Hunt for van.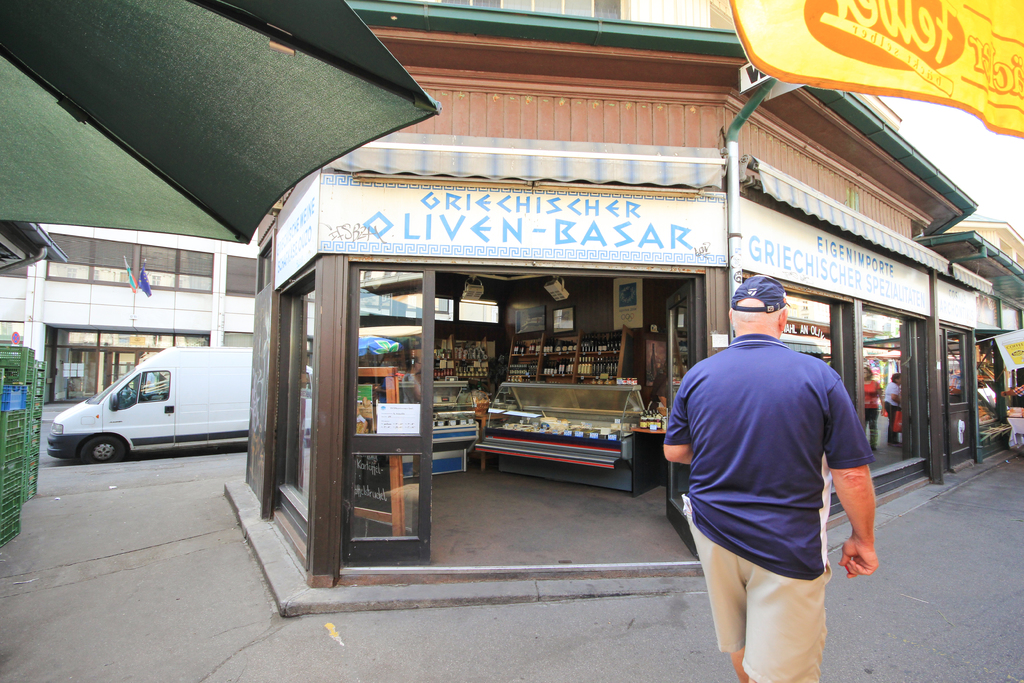
Hunted down at [left=44, top=341, right=255, bottom=462].
